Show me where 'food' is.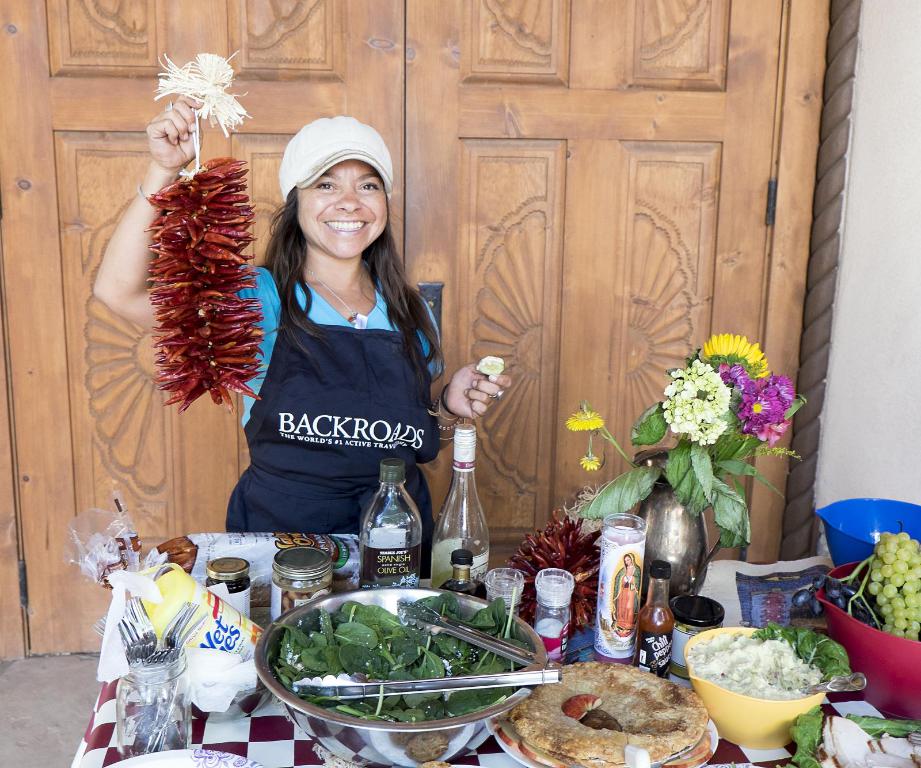
'food' is at rect(270, 573, 332, 618).
